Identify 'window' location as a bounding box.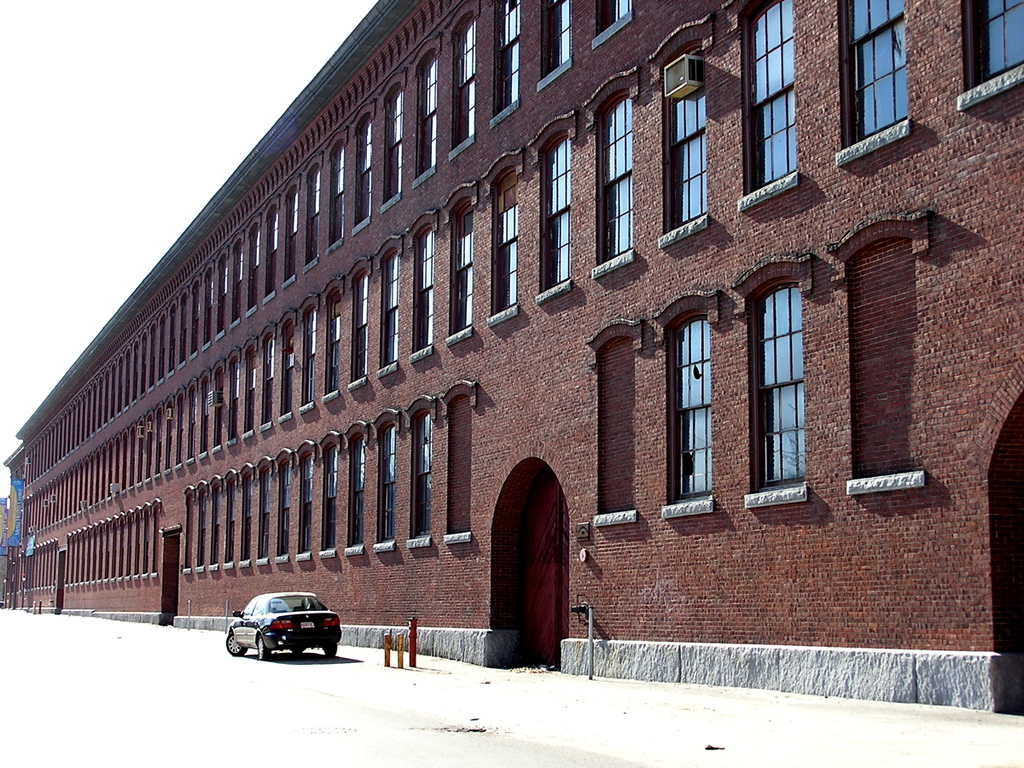
Rect(411, 412, 434, 538).
